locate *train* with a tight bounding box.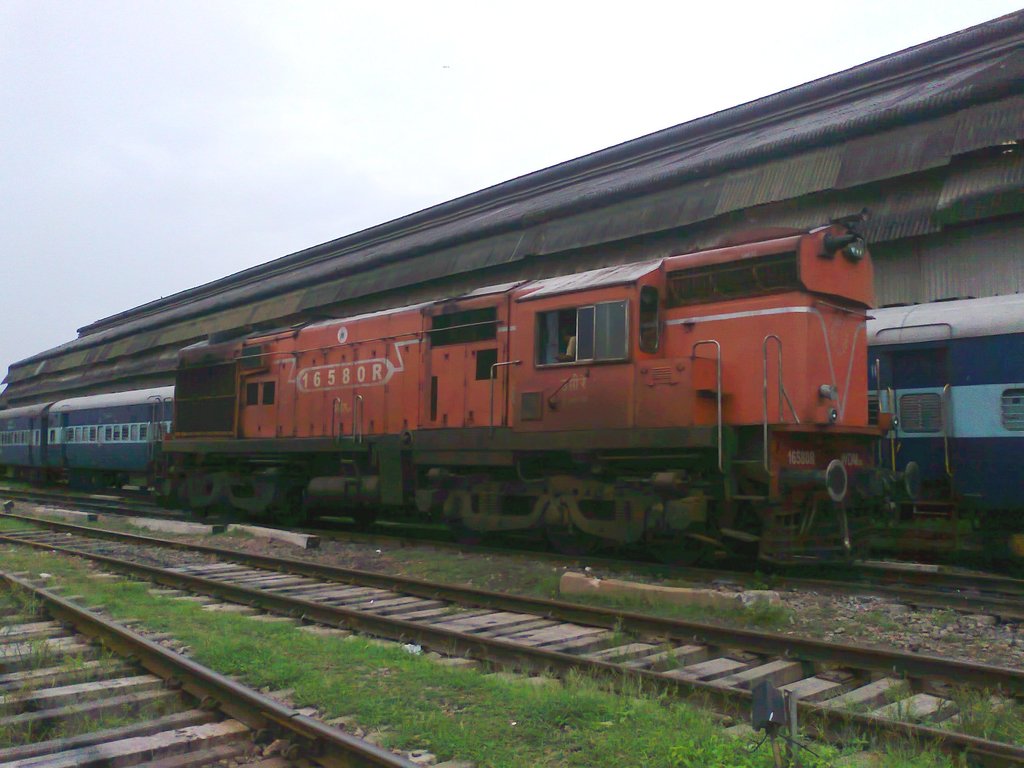
l=0, t=291, r=1023, b=572.
